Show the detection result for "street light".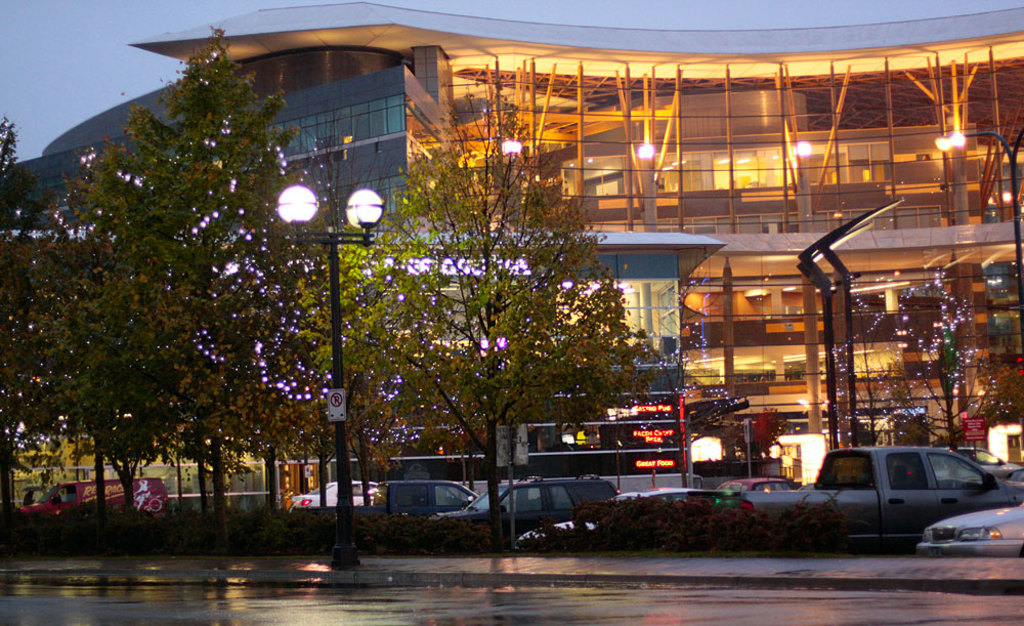
region(936, 123, 1023, 343).
